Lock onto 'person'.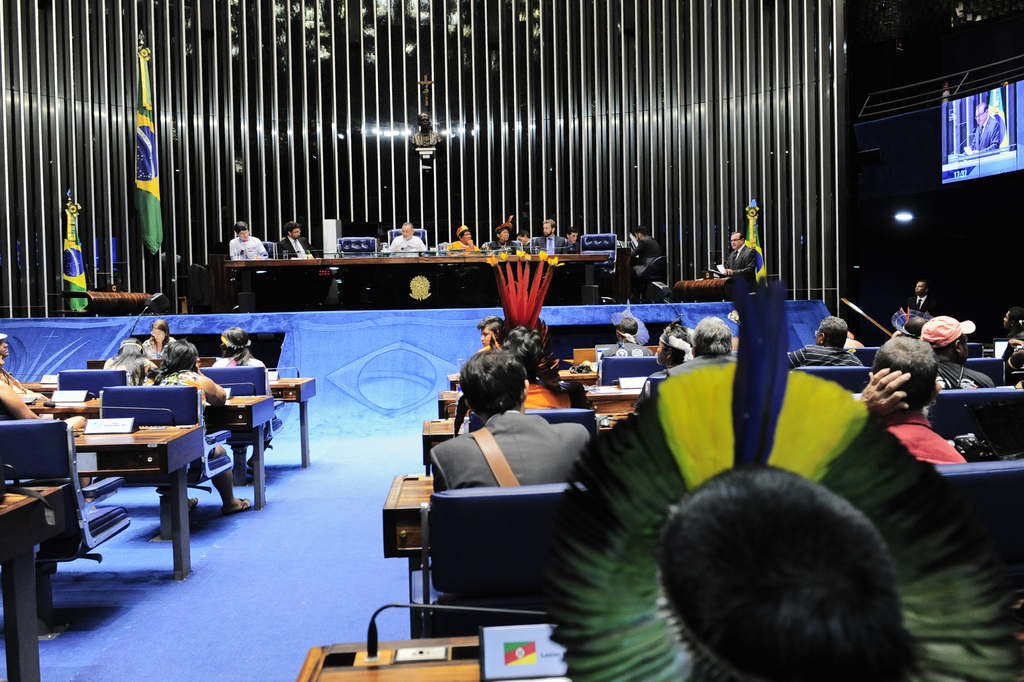
Locked: (852, 336, 968, 463).
